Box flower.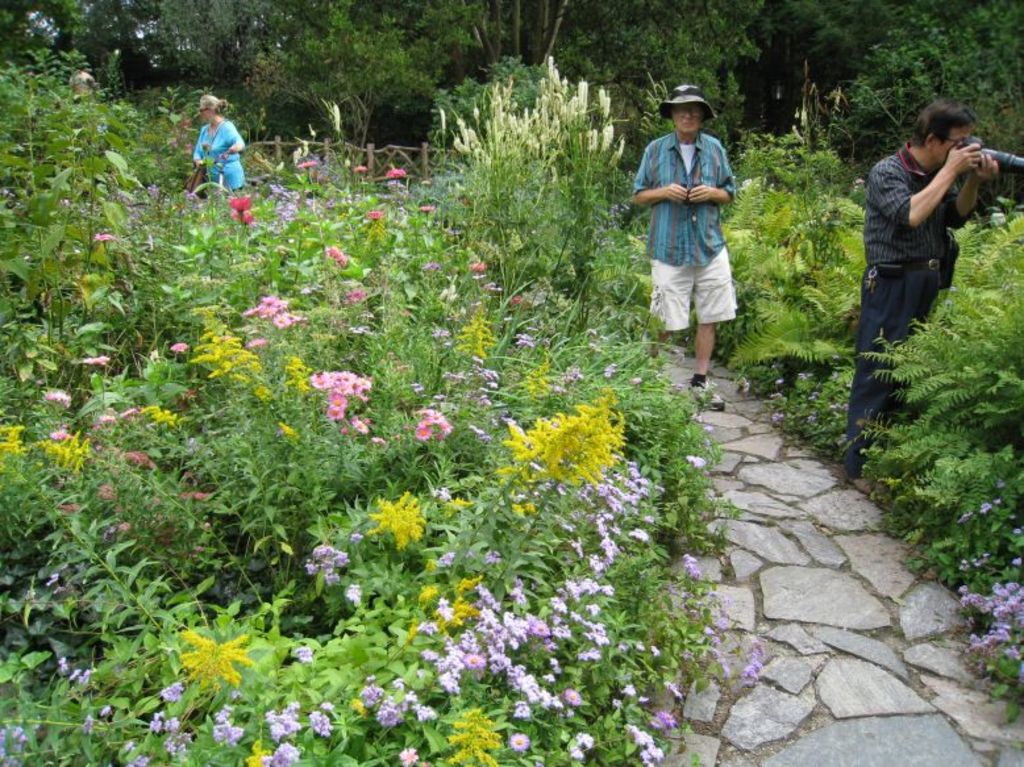
(x1=350, y1=162, x2=365, y2=175).
